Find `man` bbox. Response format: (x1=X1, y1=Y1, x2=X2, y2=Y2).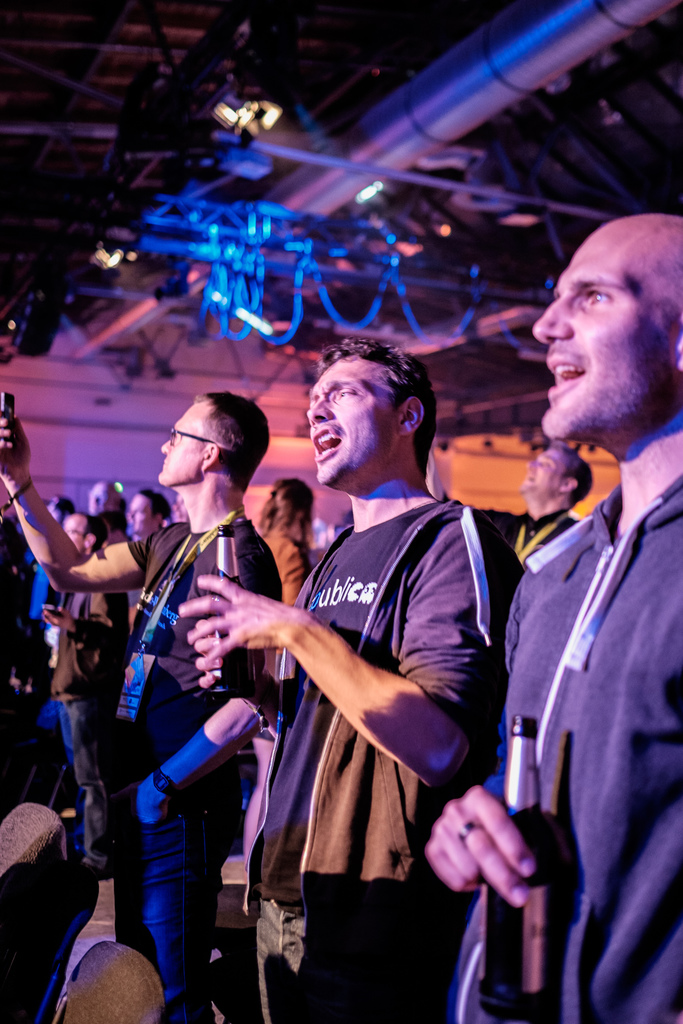
(x1=424, y1=213, x2=682, y2=1023).
